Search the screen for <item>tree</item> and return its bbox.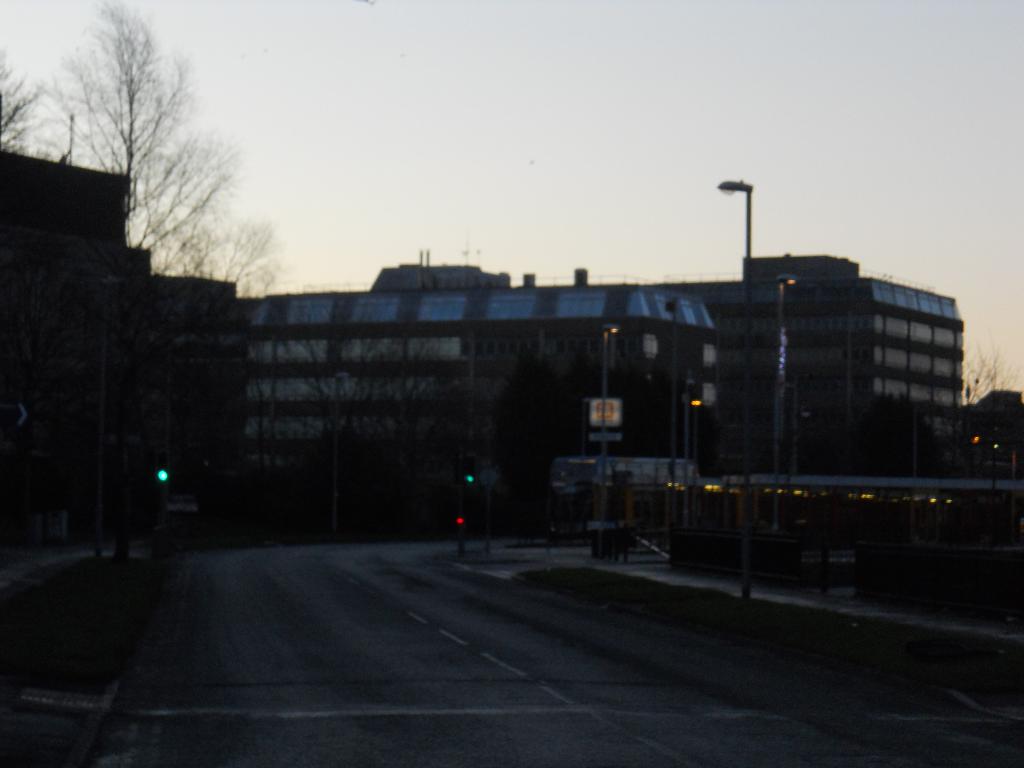
Found: bbox=(150, 207, 292, 303).
